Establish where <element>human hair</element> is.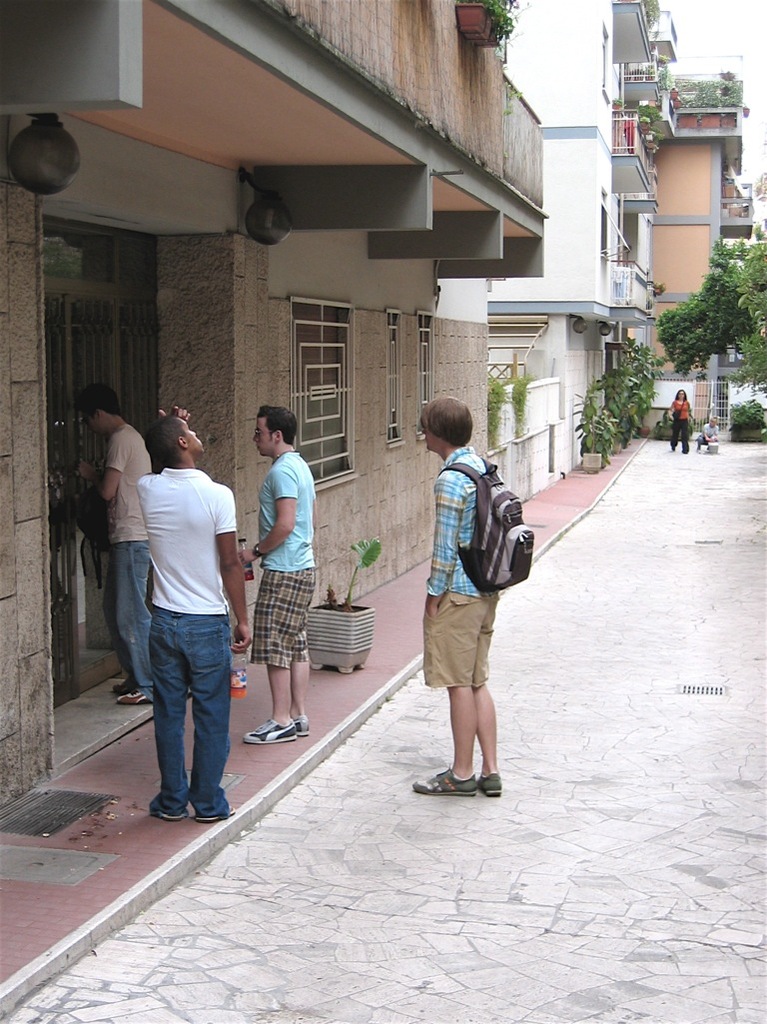
Established at bbox(147, 410, 180, 480).
